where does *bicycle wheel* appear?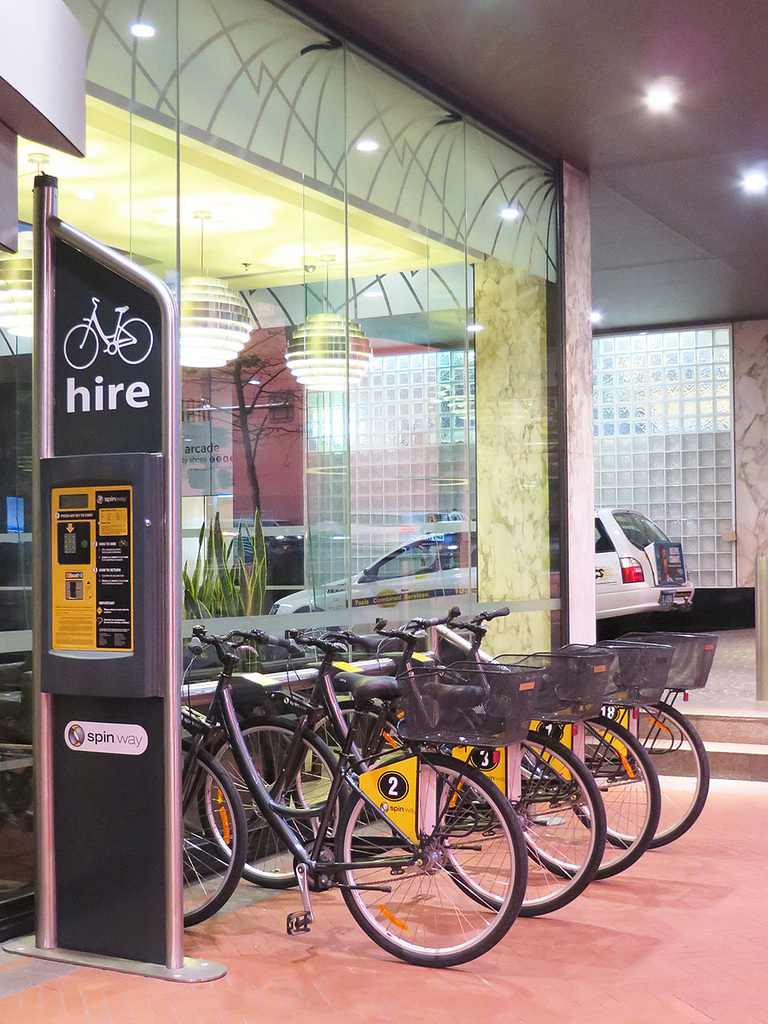
Appears at region(65, 325, 93, 368).
